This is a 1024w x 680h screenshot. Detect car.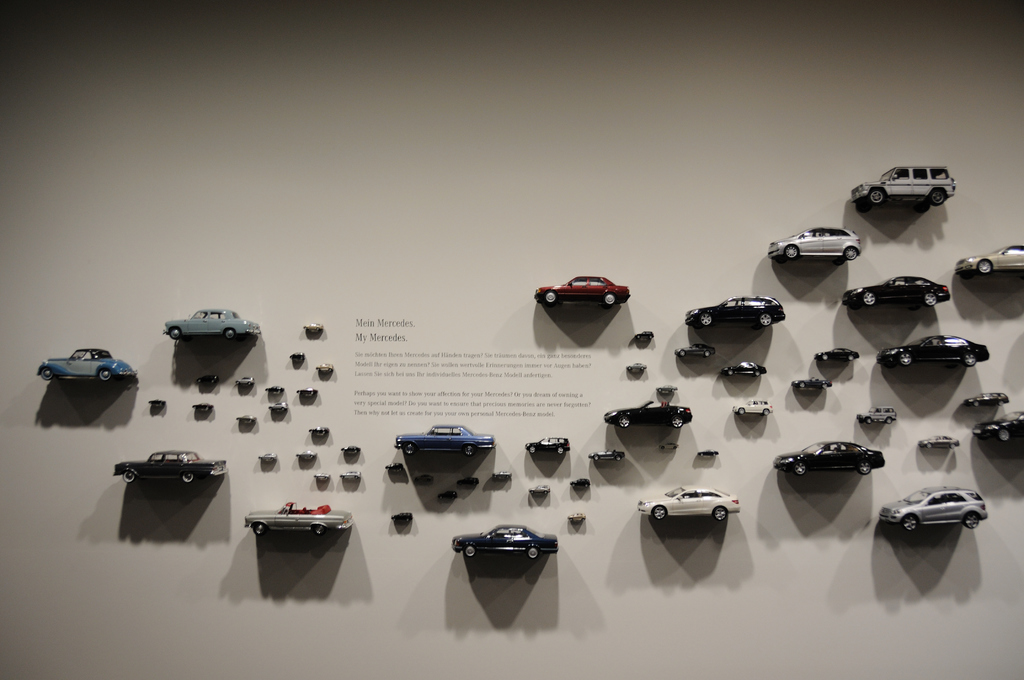
detection(290, 350, 304, 359).
